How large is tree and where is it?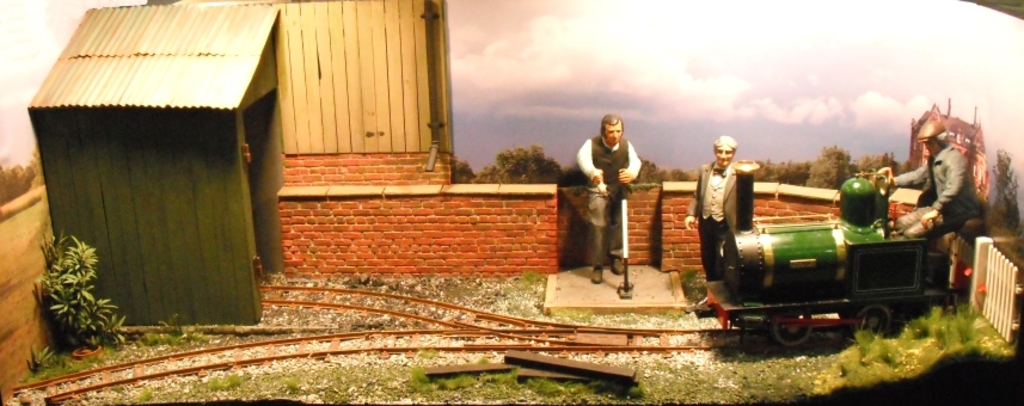
Bounding box: {"left": 477, "top": 166, "right": 492, "bottom": 186}.
